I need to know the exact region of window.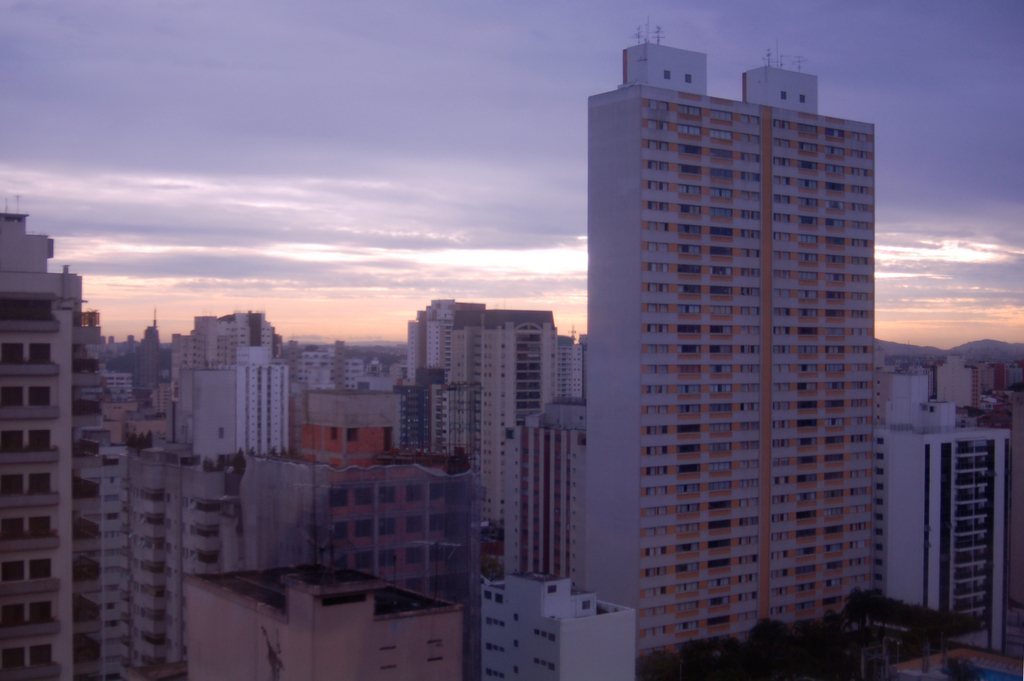
Region: 547,587,556,595.
